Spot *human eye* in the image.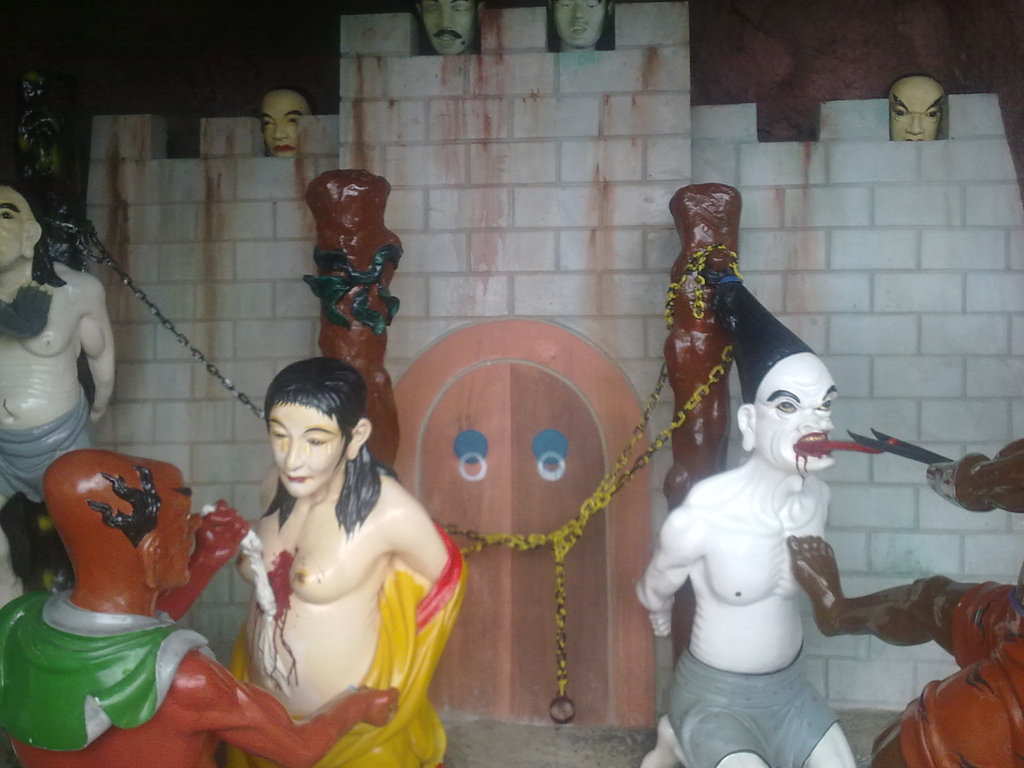
*human eye* found at BBox(268, 424, 291, 444).
